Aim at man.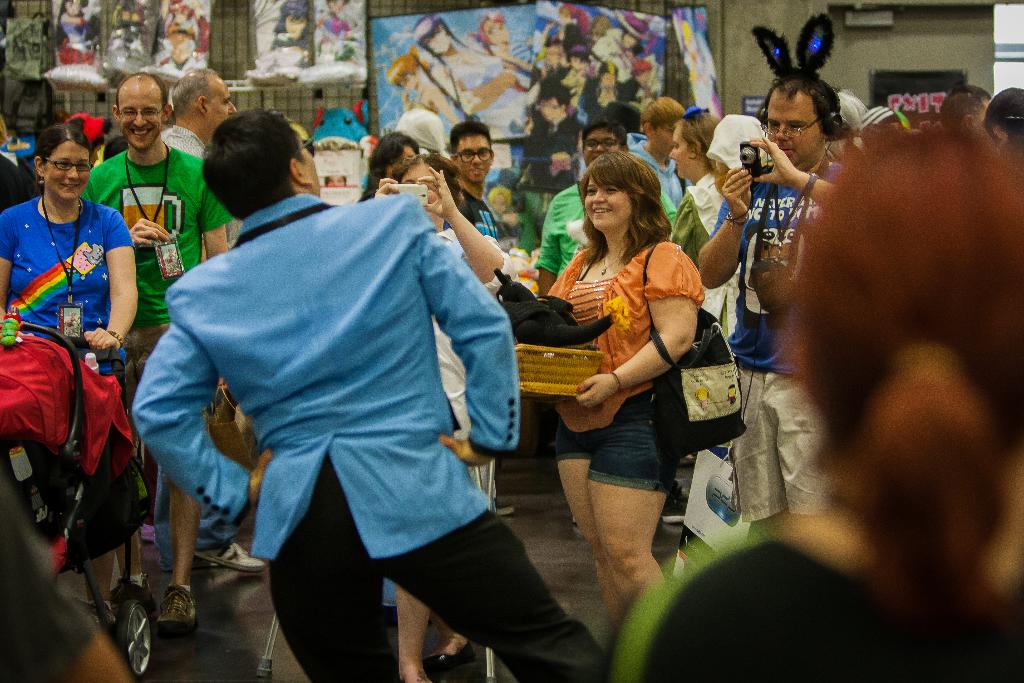
Aimed at bbox=[692, 4, 870, 537].
